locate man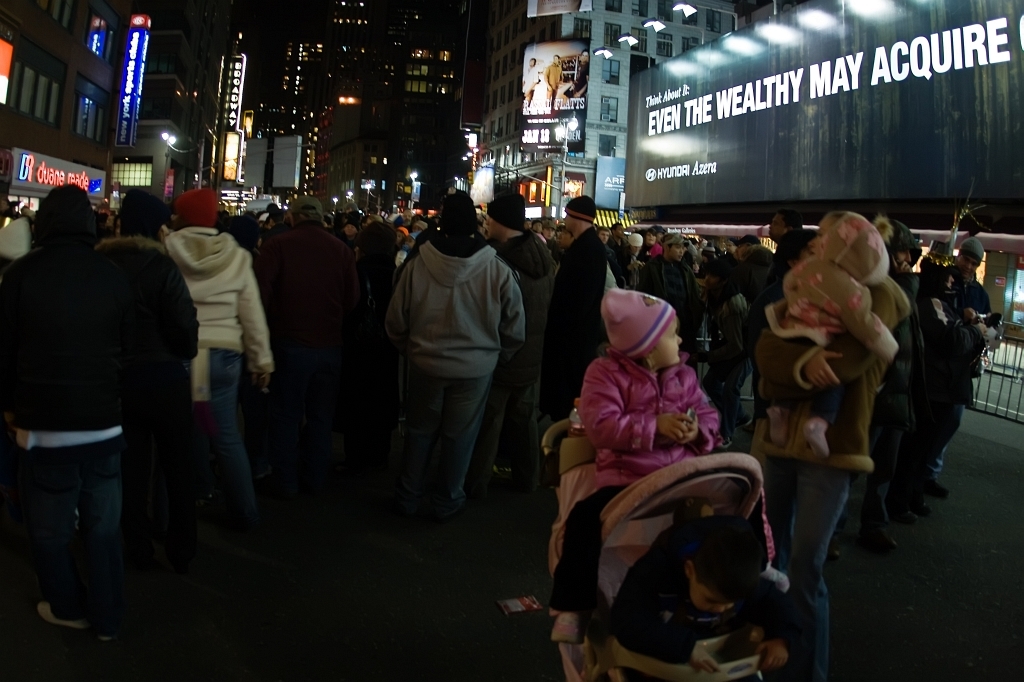
83, 200, 208, 451
